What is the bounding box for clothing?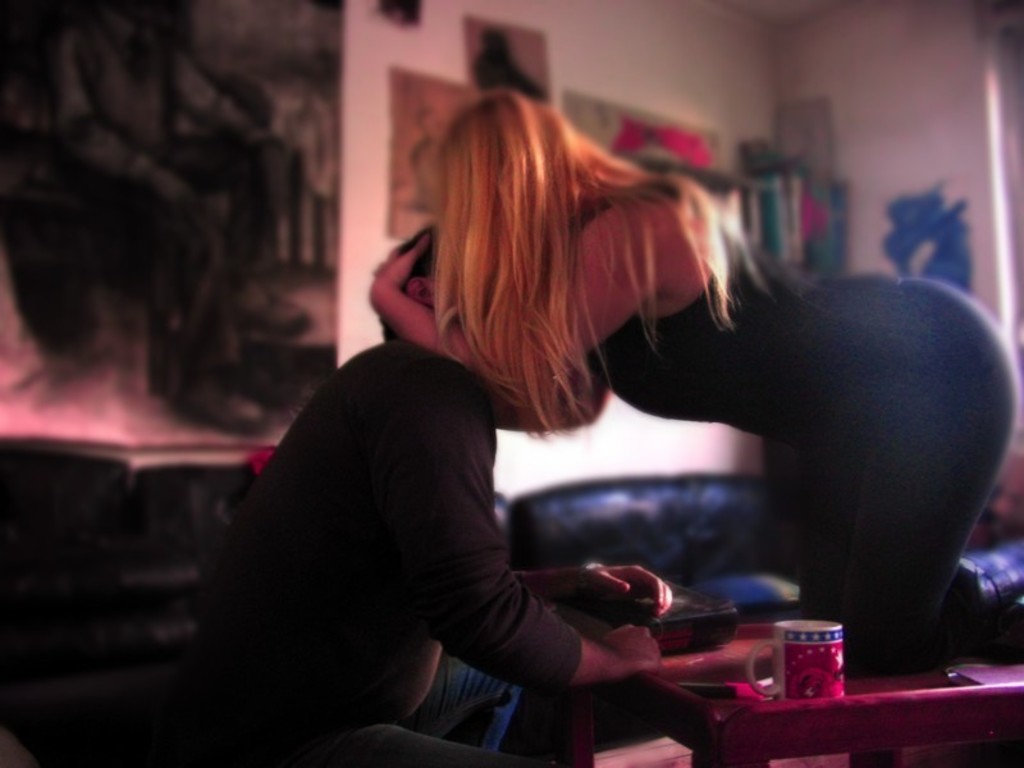
<bbox>178, 279, 727, 762</bbox>.
